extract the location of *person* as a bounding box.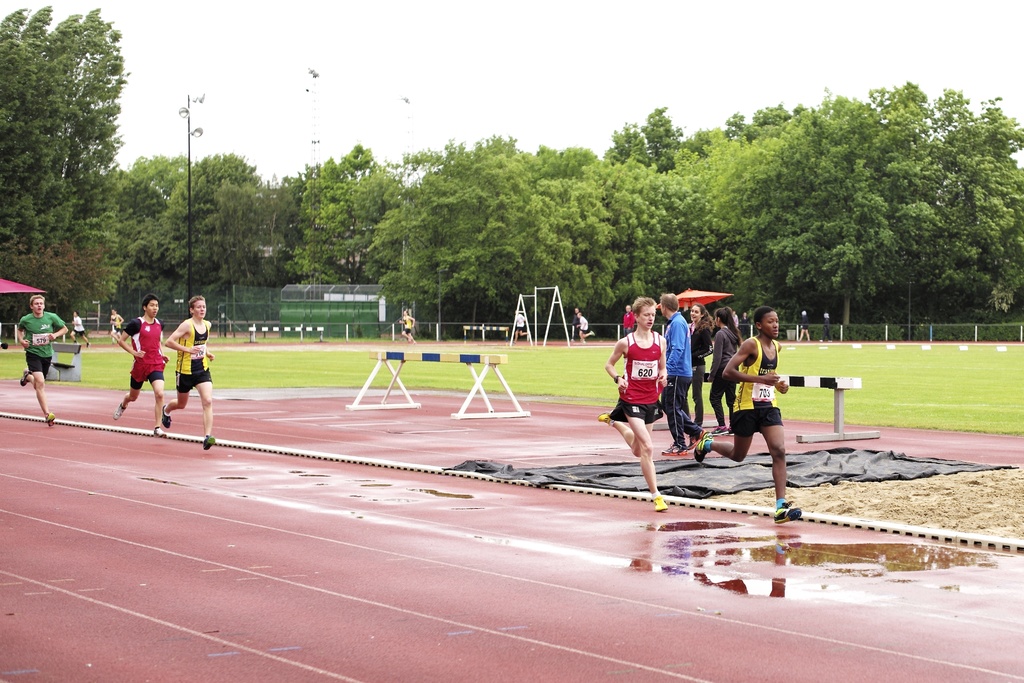
(111, 281, 175, 422).
